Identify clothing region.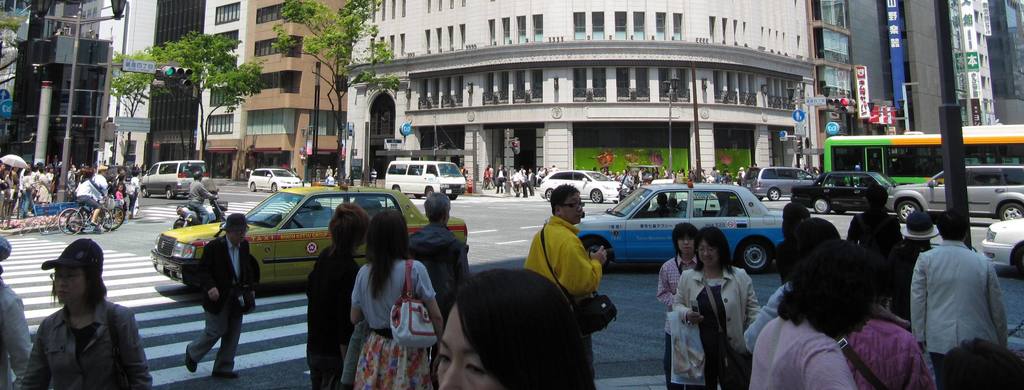
Region: 658 261 717 359.
